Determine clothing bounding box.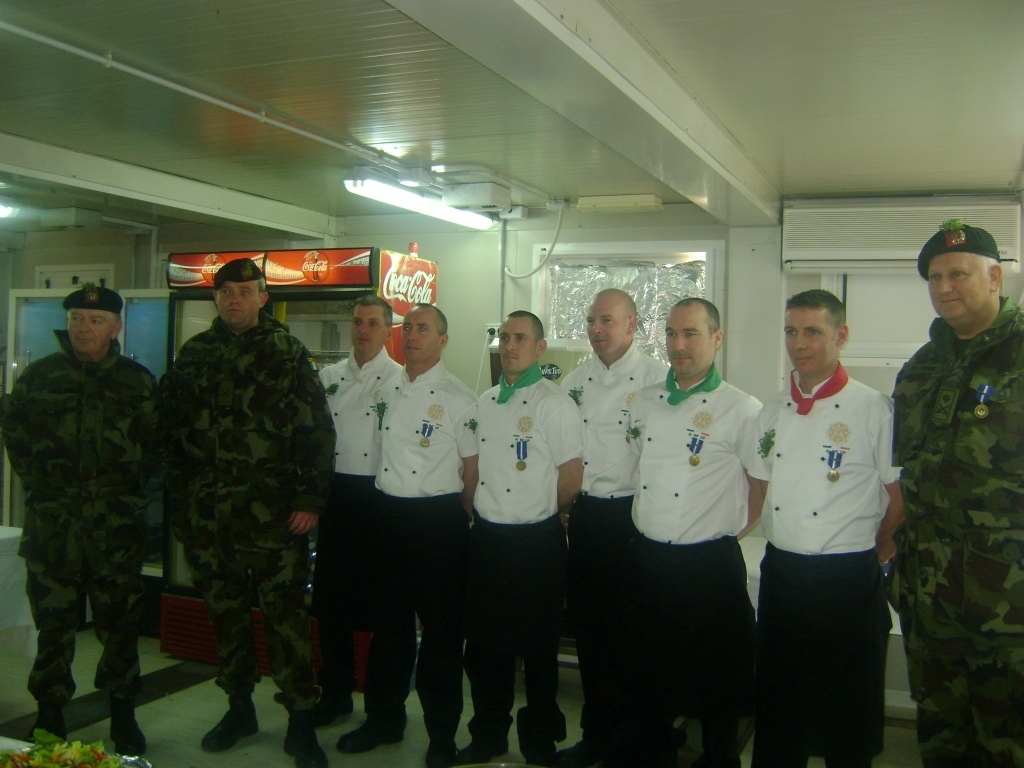
Determined: pyautogui.locateOnScreen(626, 361, 774, 756).
